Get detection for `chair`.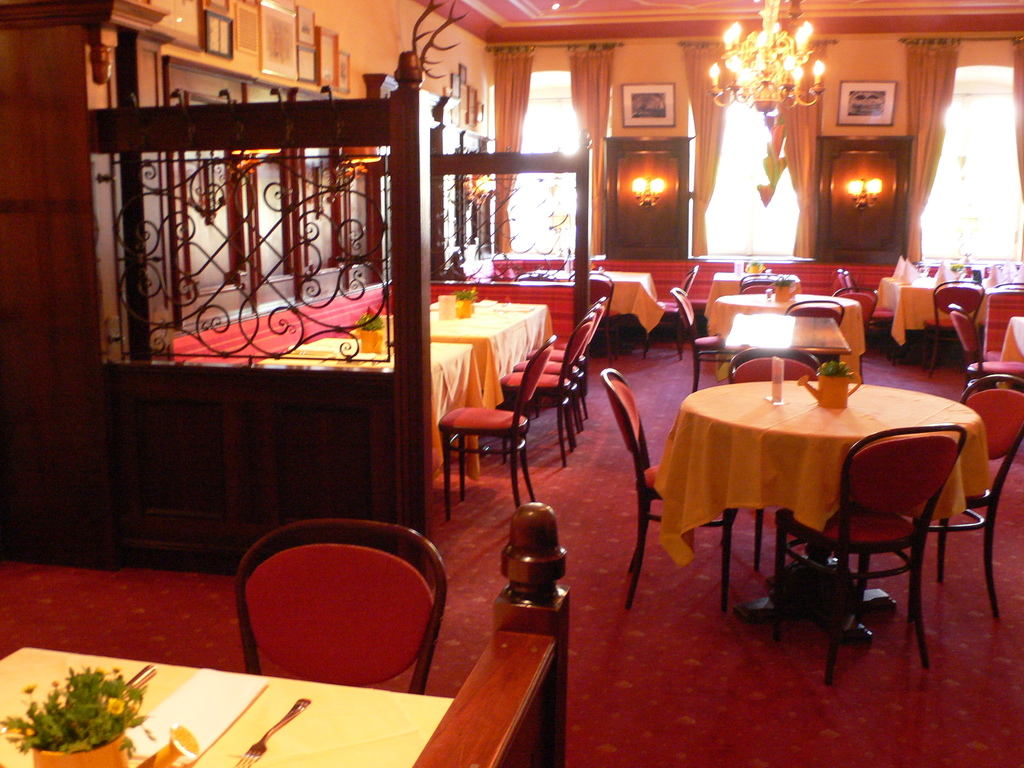
Detection: 922, 280, 985, 378.
